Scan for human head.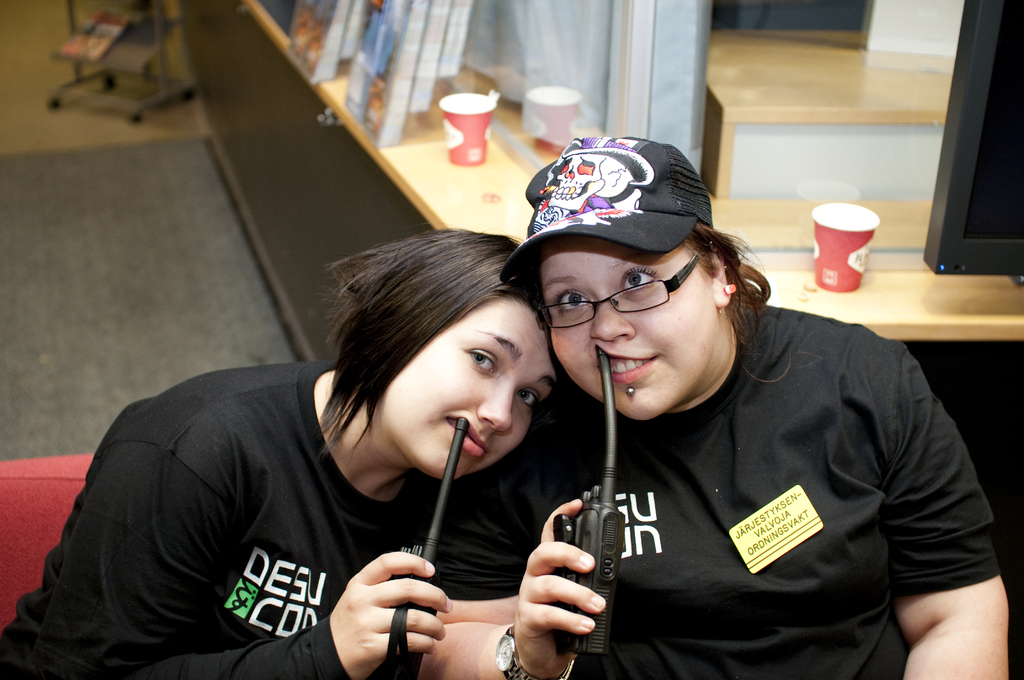
Scan result: box=[531, 134, 745, 419].
